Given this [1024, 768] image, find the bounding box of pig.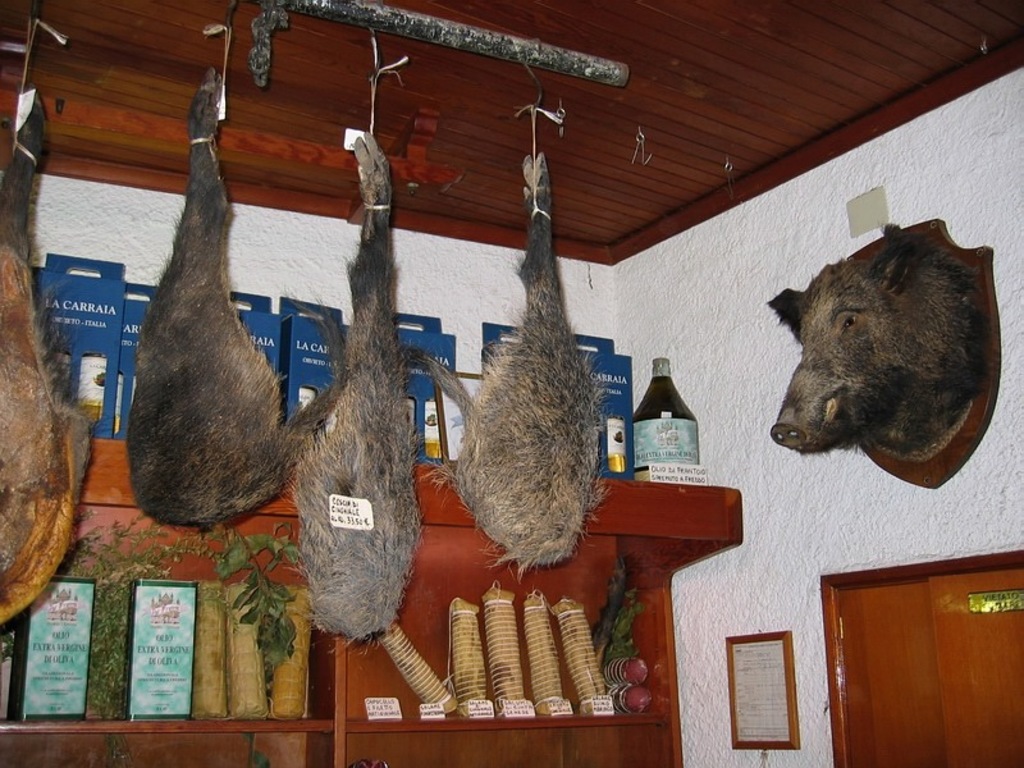
[x1=422, y1=155, x2=613, y2=584].
